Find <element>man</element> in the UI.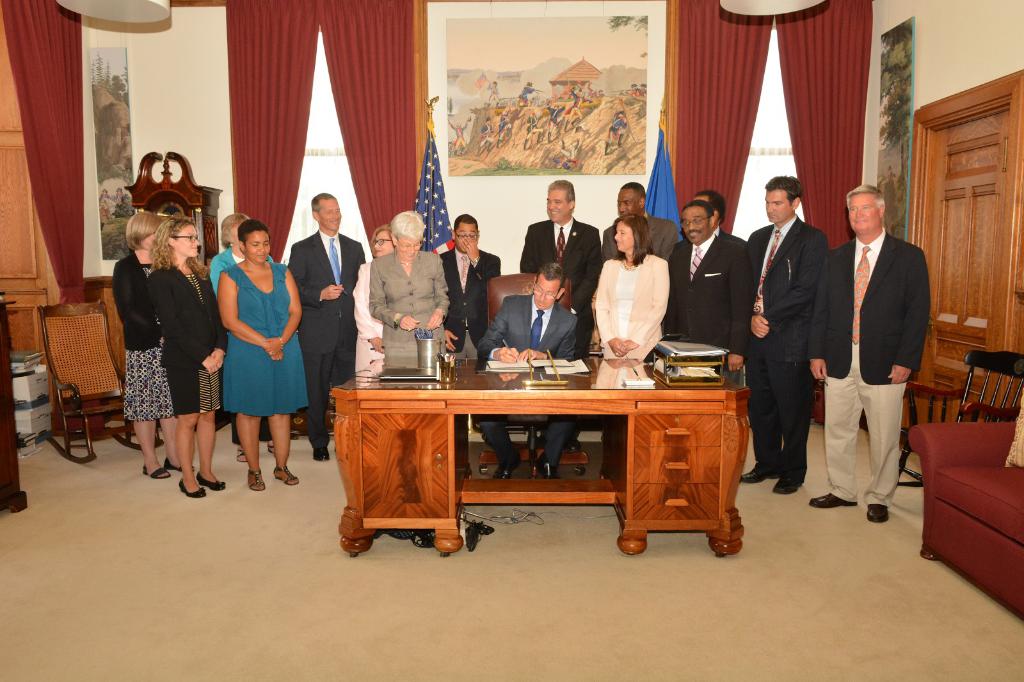
UI element at bbox=[477, 264, 580, 481].
